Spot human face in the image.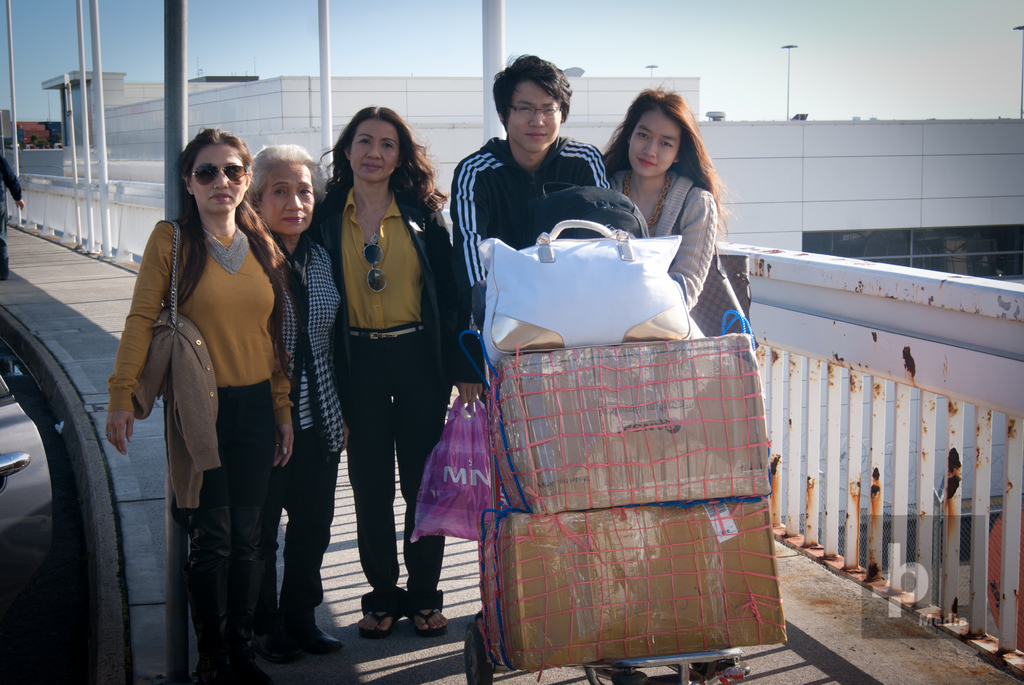
human face found at (left=627, top=109, right=682, bottom=178).
